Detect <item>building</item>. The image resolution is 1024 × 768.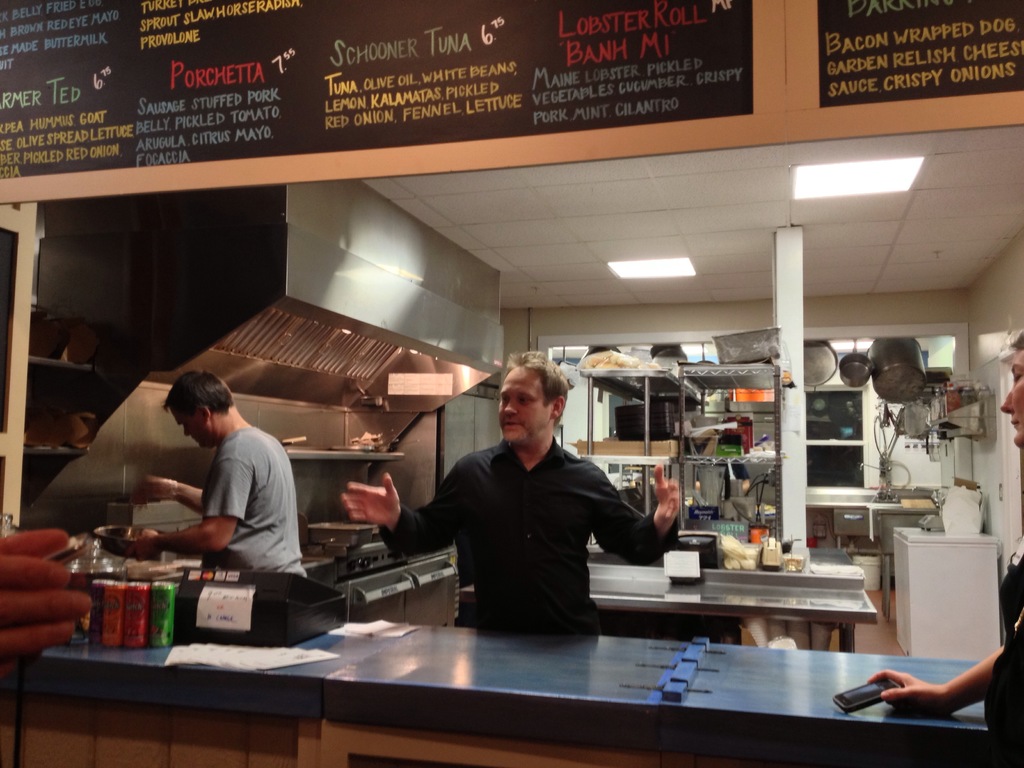
l=0, t=0, r=1023, b=767.
